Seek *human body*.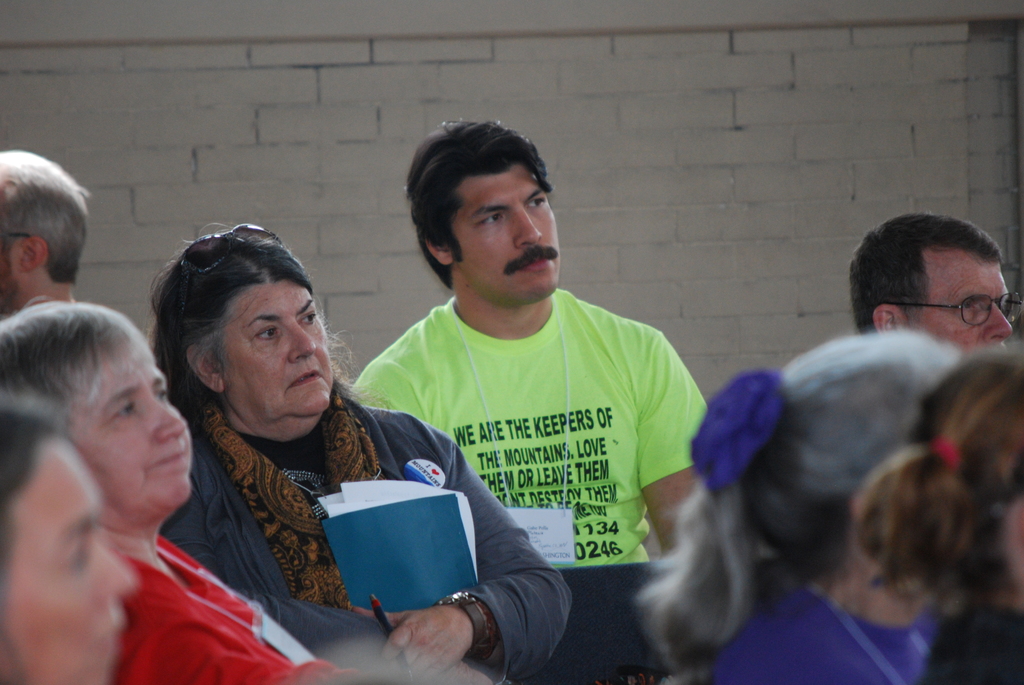
region(111, 530, 393, 684).
